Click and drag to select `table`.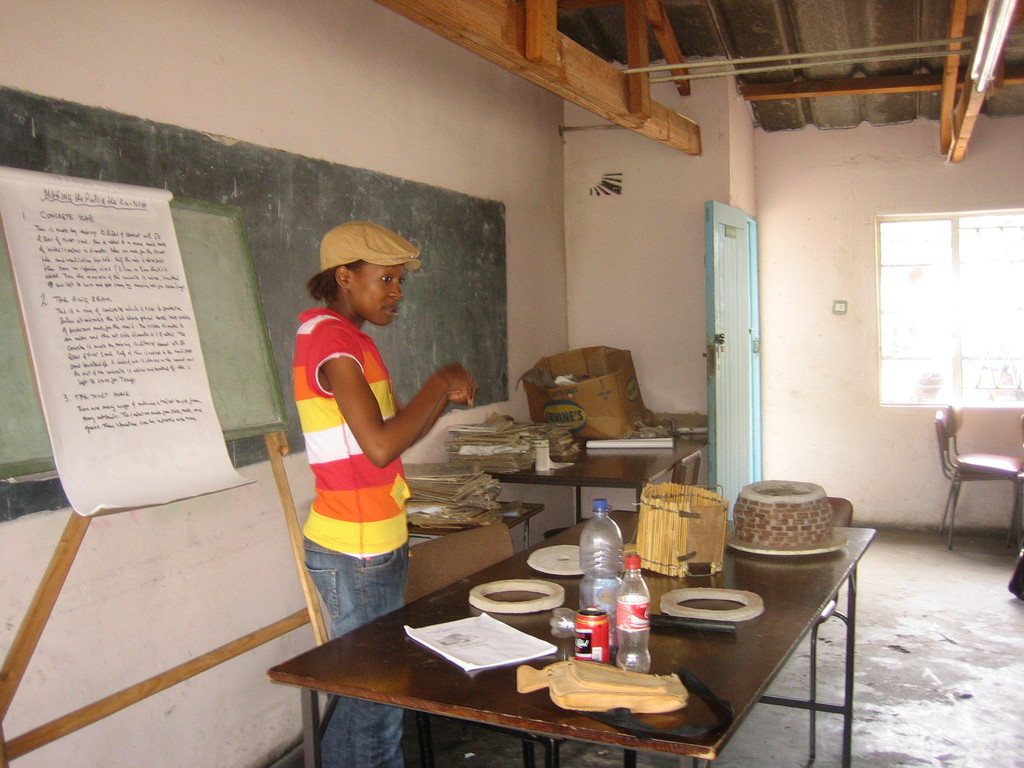
Selection: (x1=484, y1=433, x2=714, y2=526).
